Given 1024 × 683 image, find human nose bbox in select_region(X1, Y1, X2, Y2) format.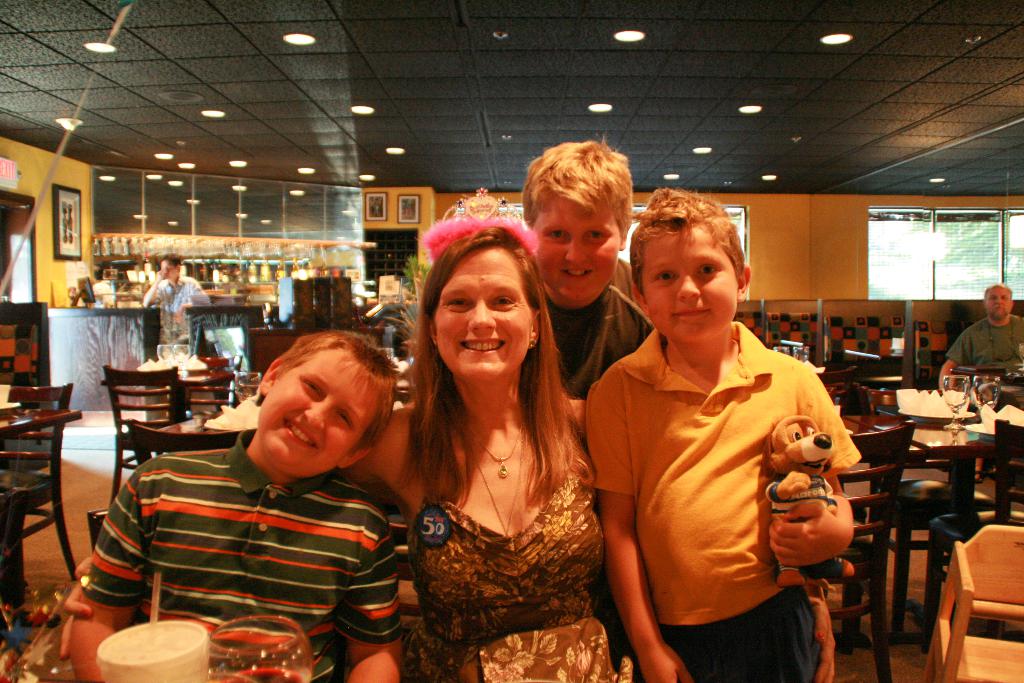
select_region(303, 406, 329, 427).
